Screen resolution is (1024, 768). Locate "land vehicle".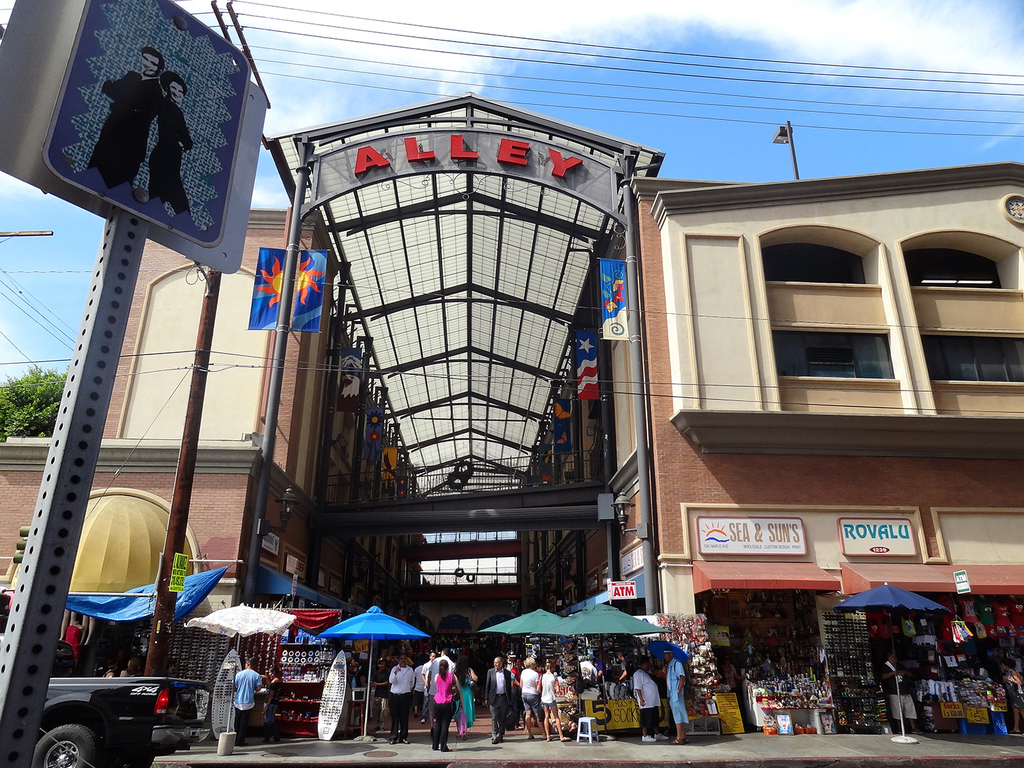
locate(23, 654, 239, 760).
